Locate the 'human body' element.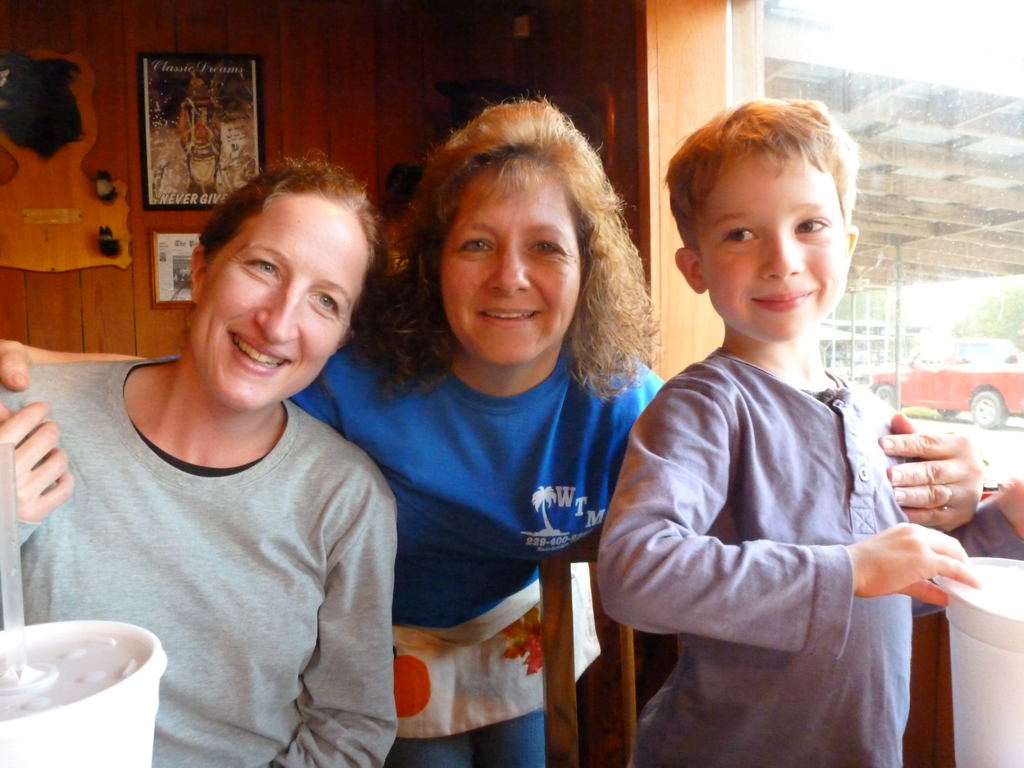
Element bbox: pyautogui.locateOnScreen(589, 100, 990, 767).
